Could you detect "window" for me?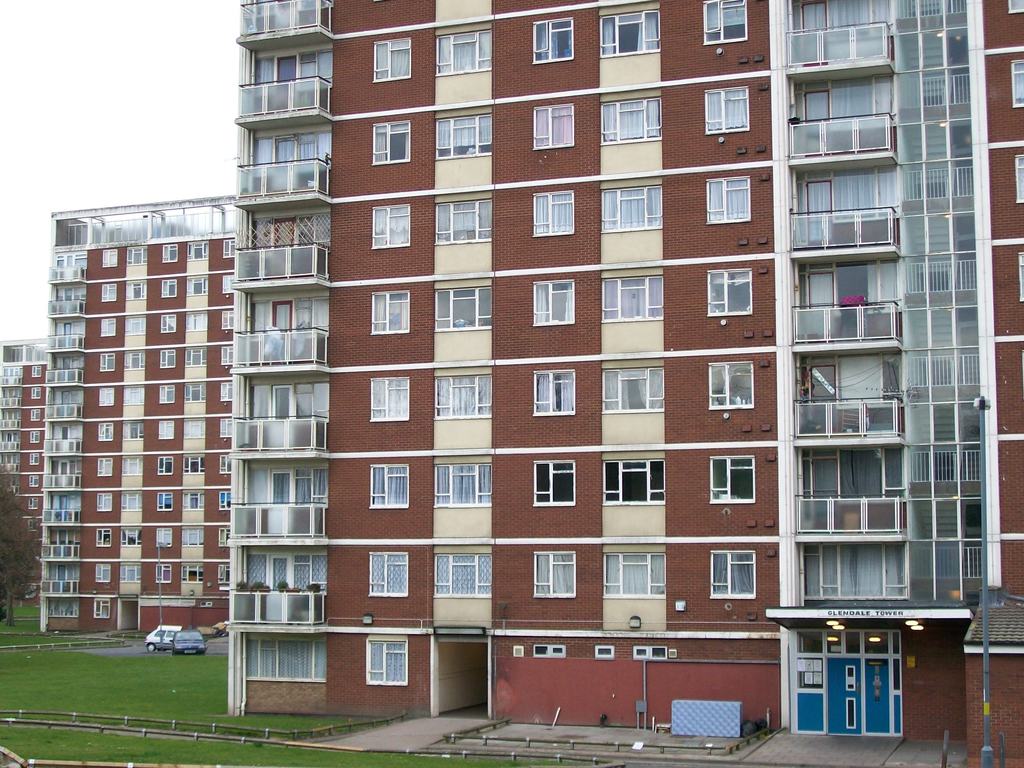
Detection result: left=248, top=553, right=269, bottom=588.
